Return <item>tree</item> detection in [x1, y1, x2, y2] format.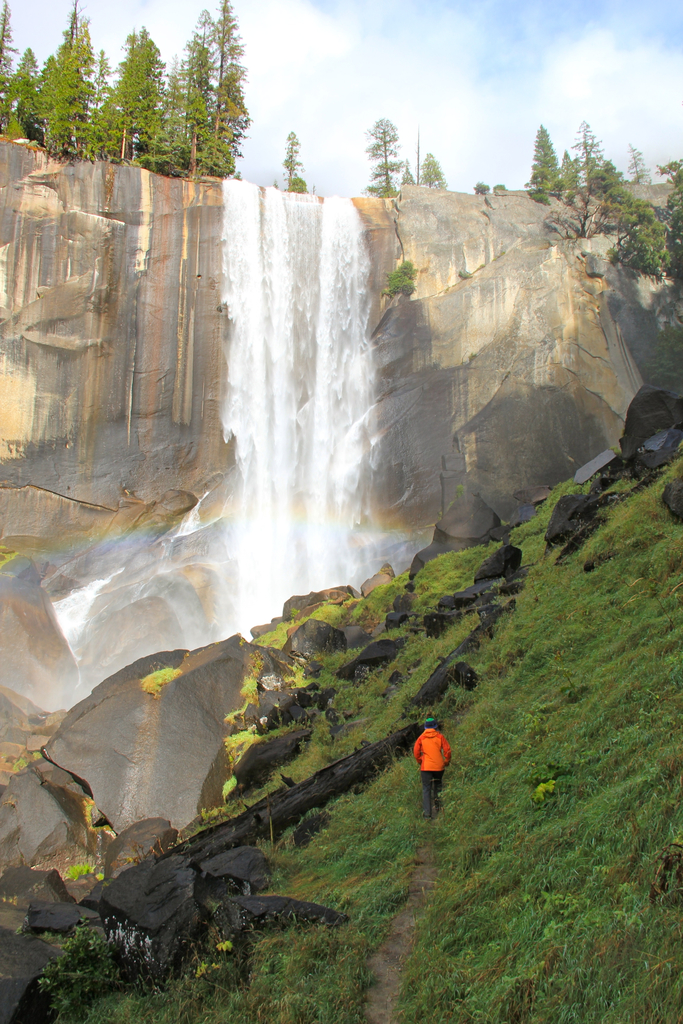
[570, 111, 600, 189].
